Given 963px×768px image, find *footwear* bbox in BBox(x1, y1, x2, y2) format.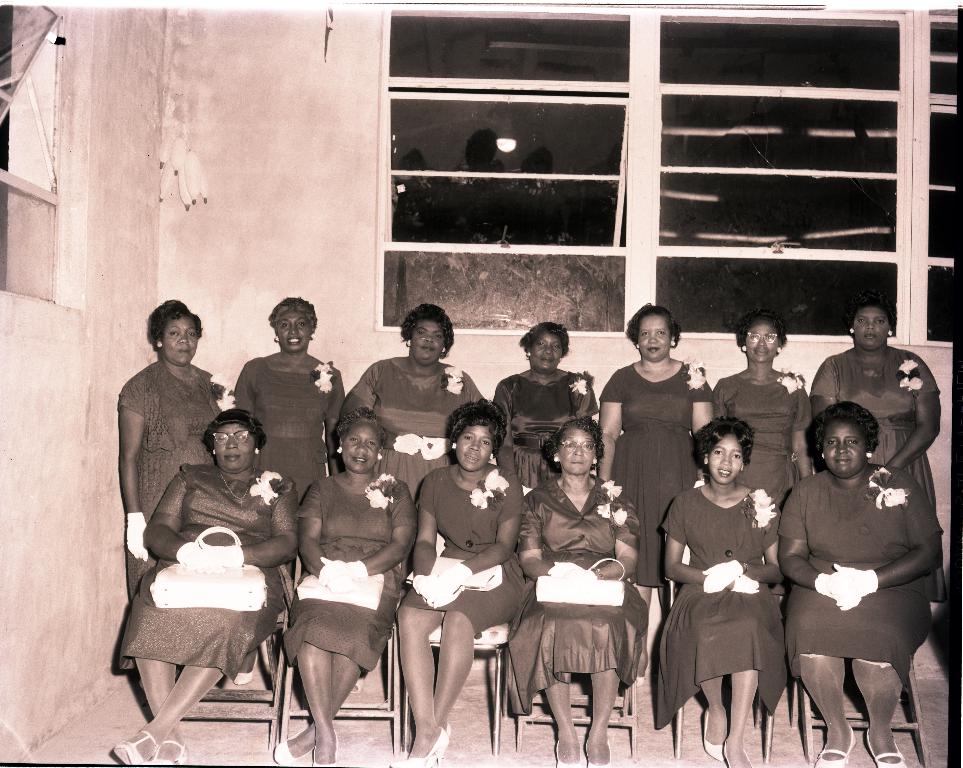
BBox(583, 743, 610, 767).
